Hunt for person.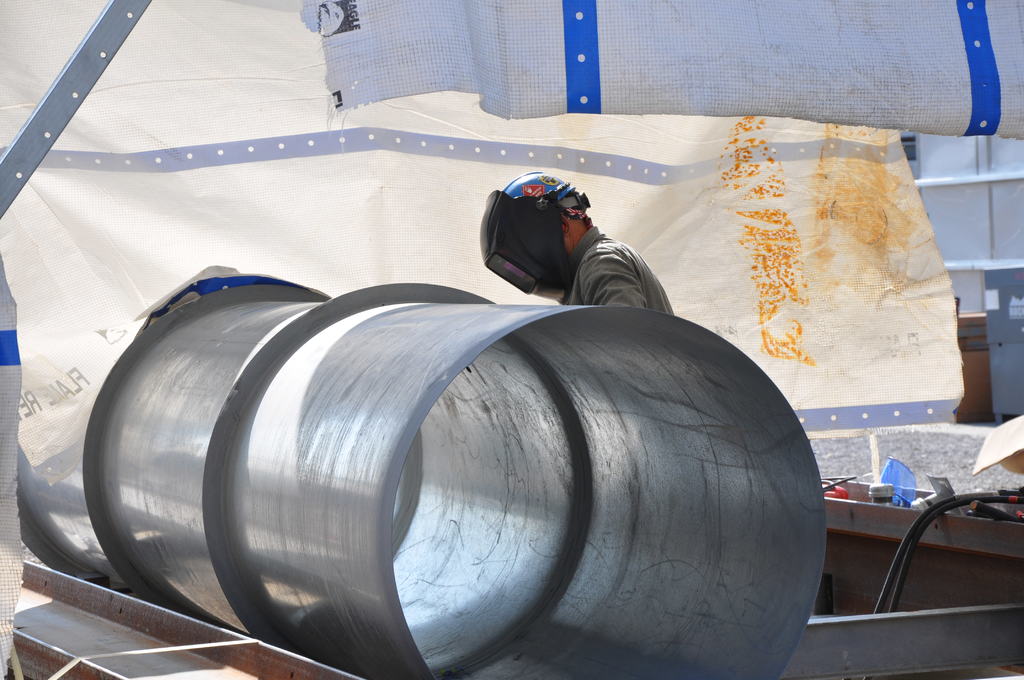
Hunted down at rect(468, 160, 646, 323).
